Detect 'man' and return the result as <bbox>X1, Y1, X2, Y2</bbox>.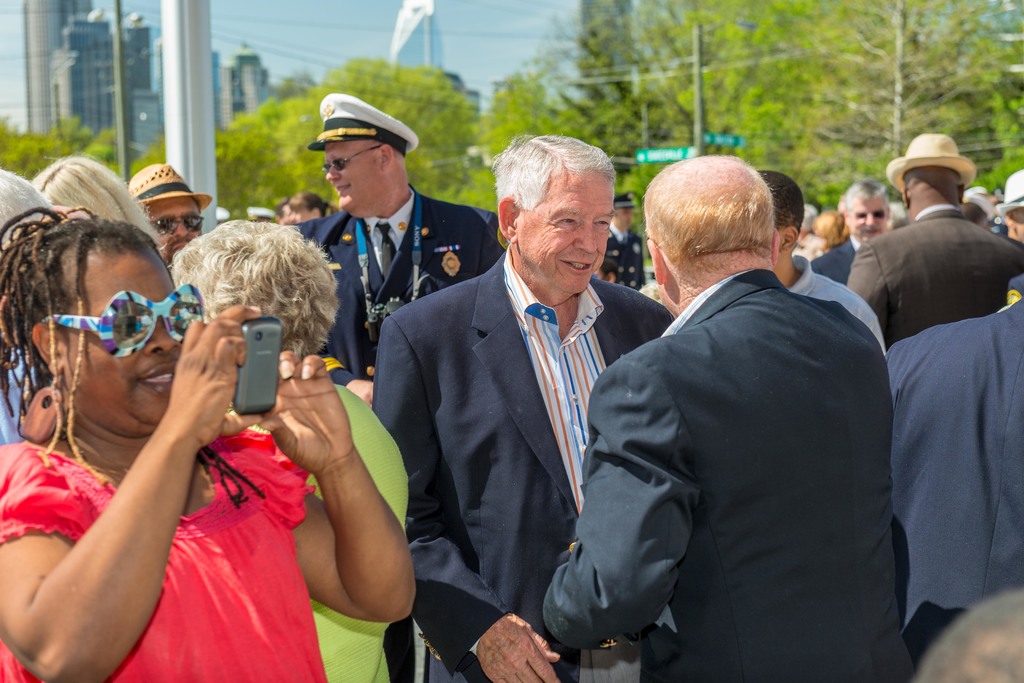
<bbox>881, 276, 1023, 668</bbox>.
